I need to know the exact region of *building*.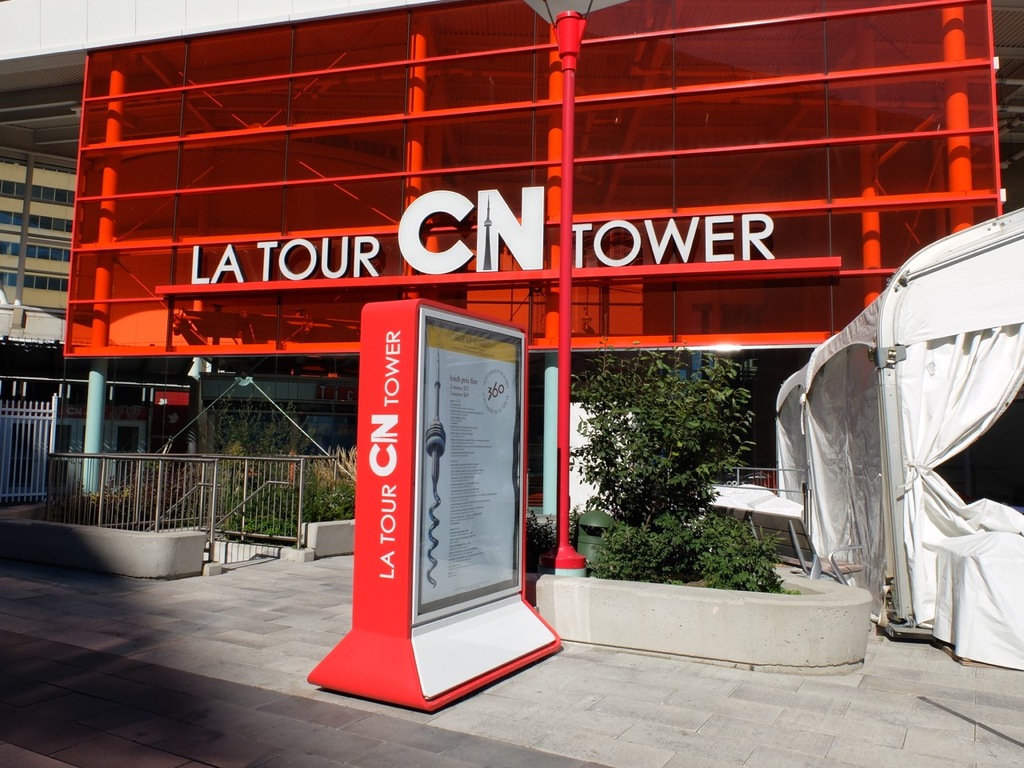
Region: box=[0, 0, 1023, 655].
